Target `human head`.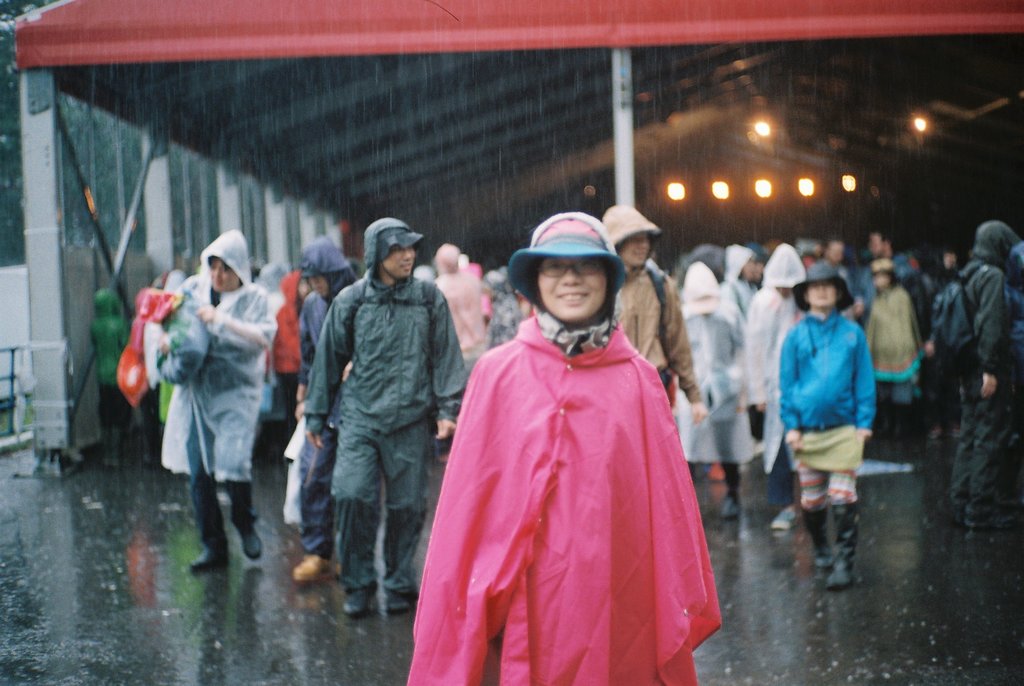
Target region: (x1=874, y1=270, x2=893, y2=297).
